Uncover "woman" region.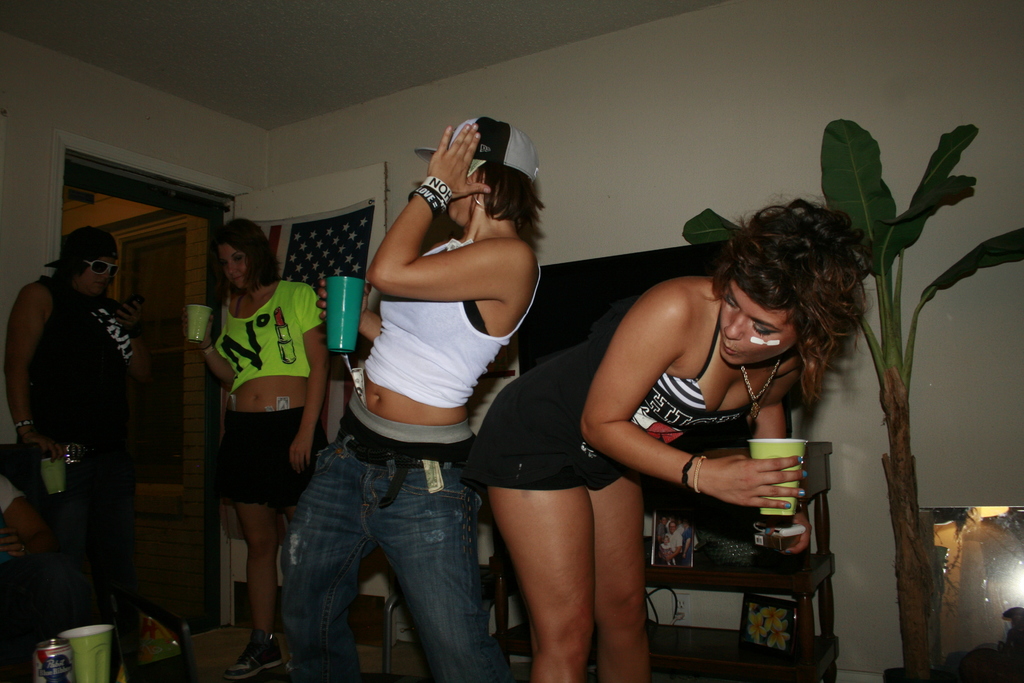
Uncovered: rect(271, 115, 552, 682).
